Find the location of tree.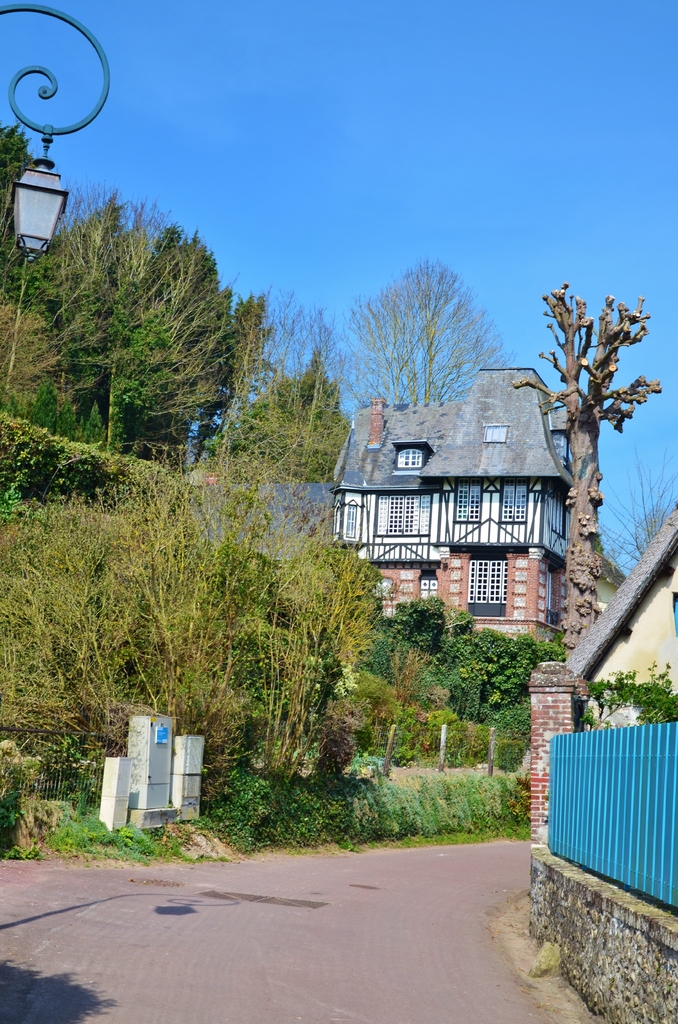
Location: x1=377 y1=592 x2=564 y2=748.
